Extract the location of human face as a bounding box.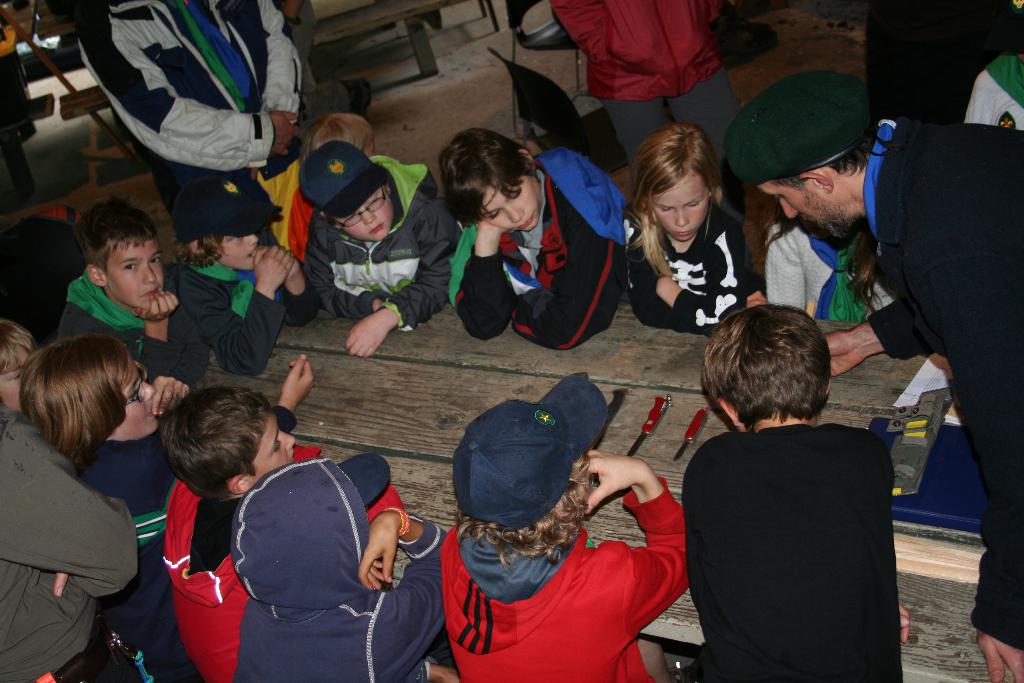
[107,365,164,438].
